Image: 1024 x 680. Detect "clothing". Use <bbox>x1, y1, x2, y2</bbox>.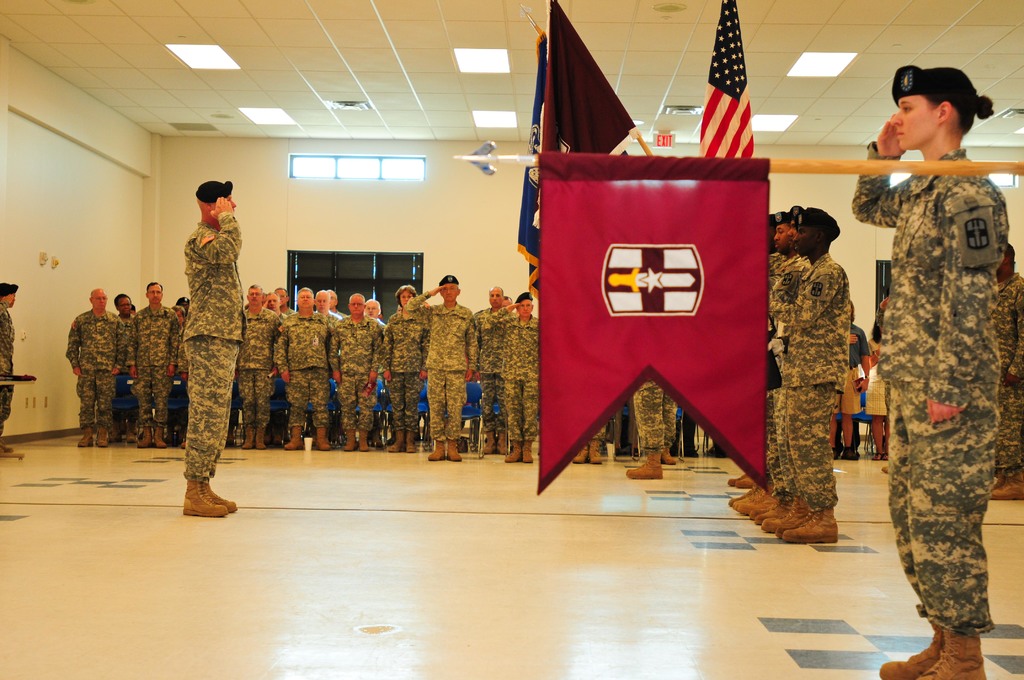
<bbox>266, 293, 280, 311</bbox>.
